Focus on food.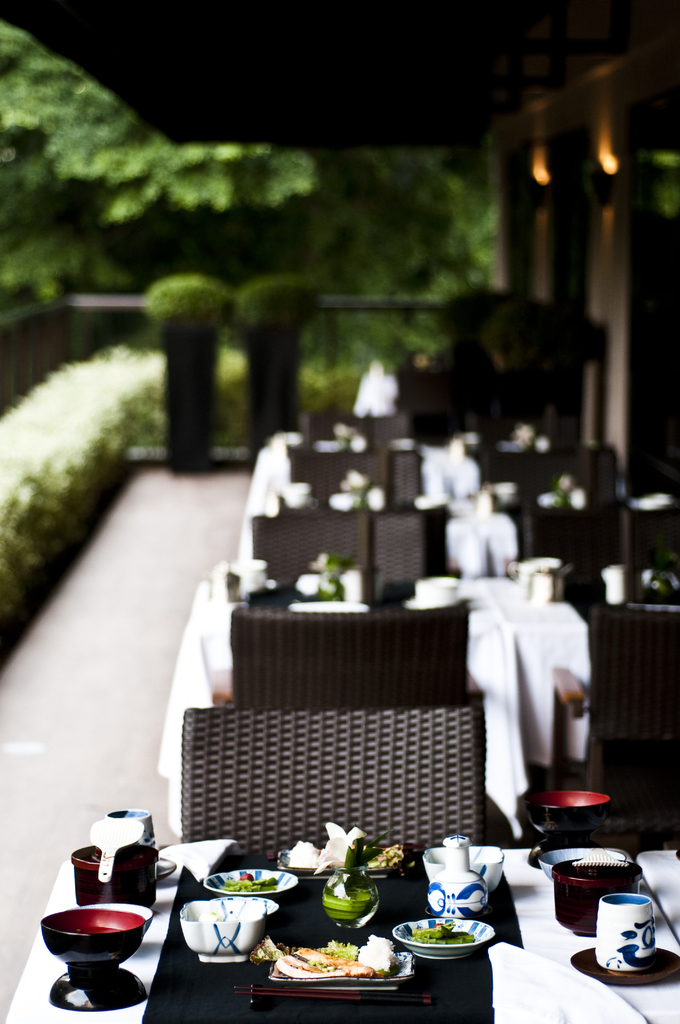
Focused at x1=400 y1=920 x2=471 y2=953.
